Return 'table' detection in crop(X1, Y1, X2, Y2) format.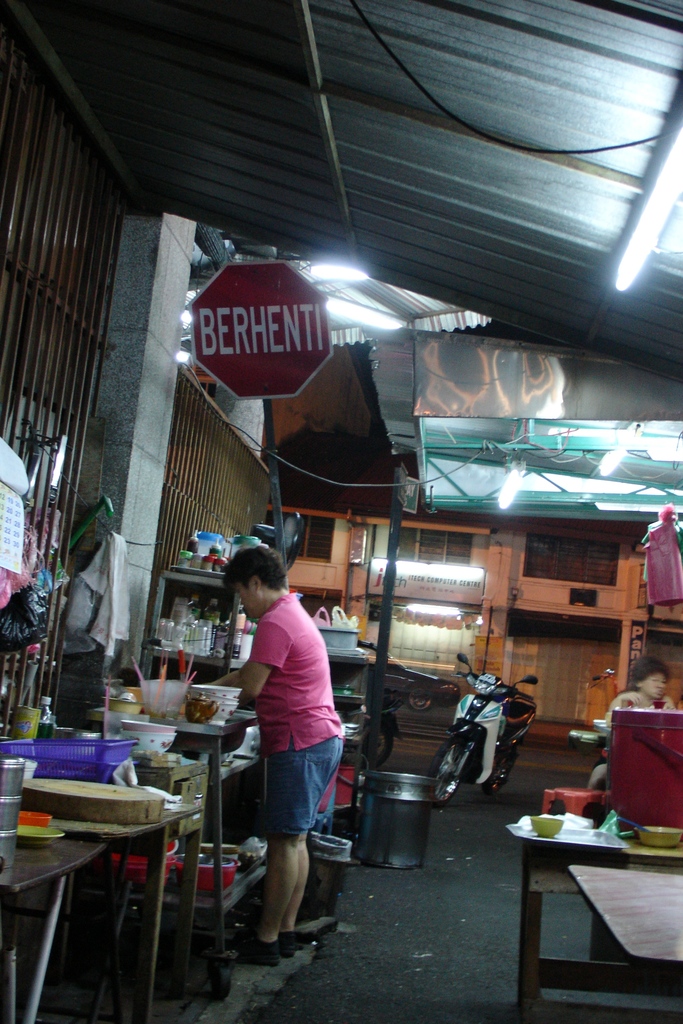
crop(513, 785, 670, 1018).
